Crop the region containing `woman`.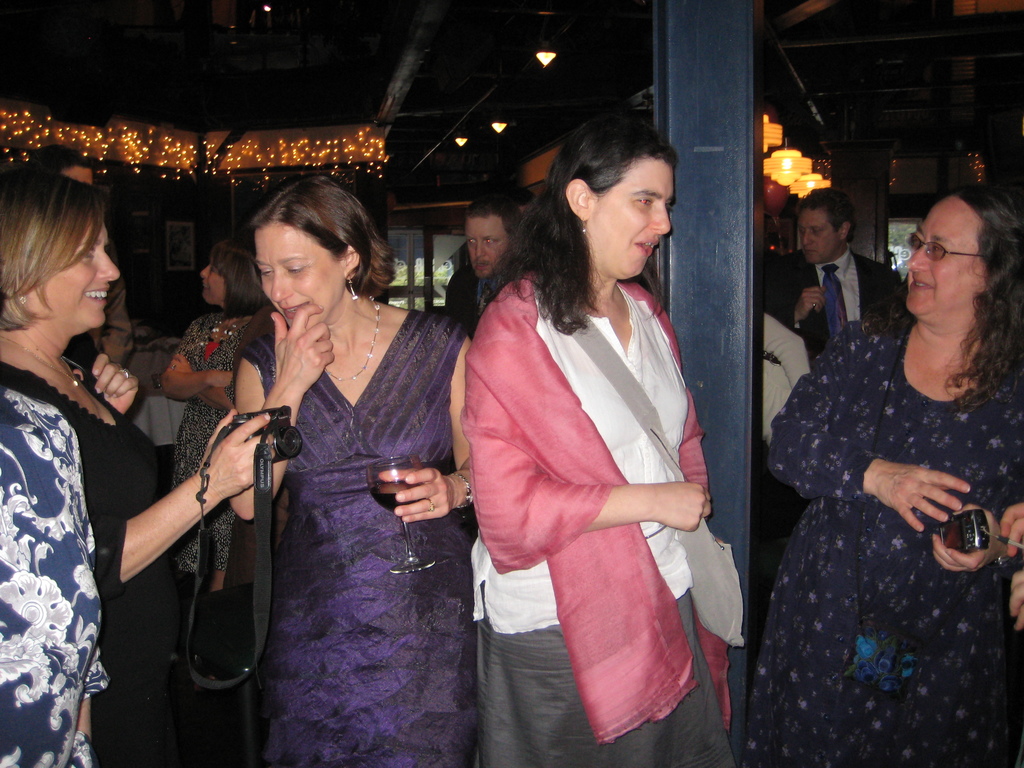
Crop region: left=749, top=180, right=1023, bottom=767.
